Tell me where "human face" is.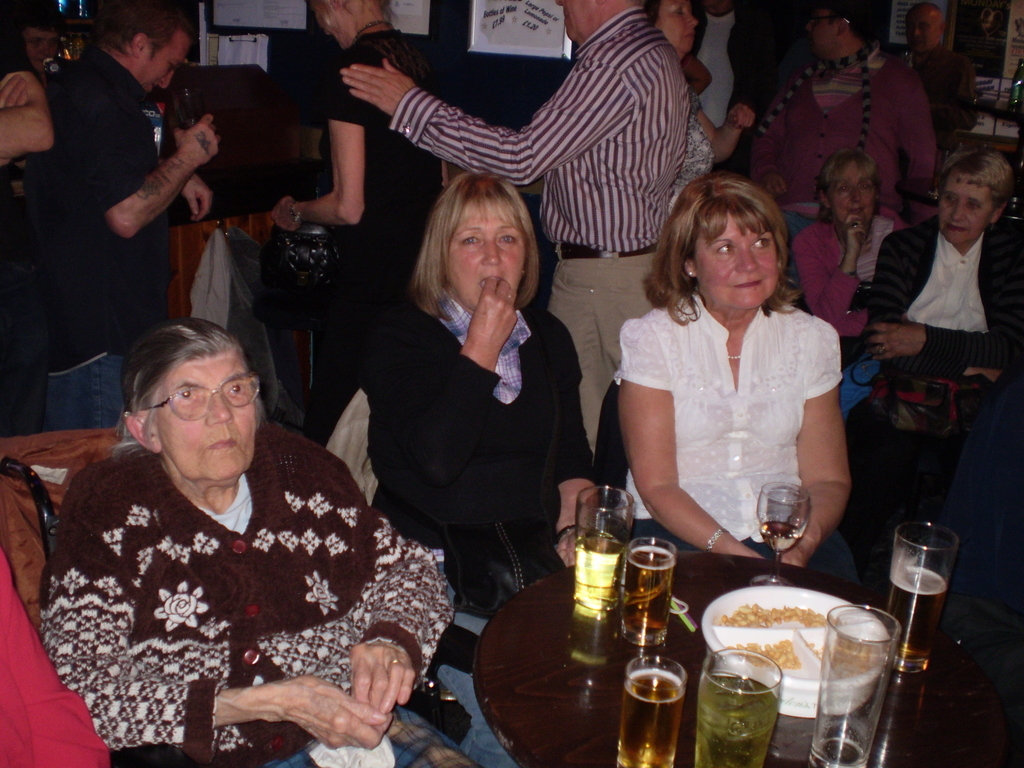
"human face" is at [907, 9, 943, 51].
